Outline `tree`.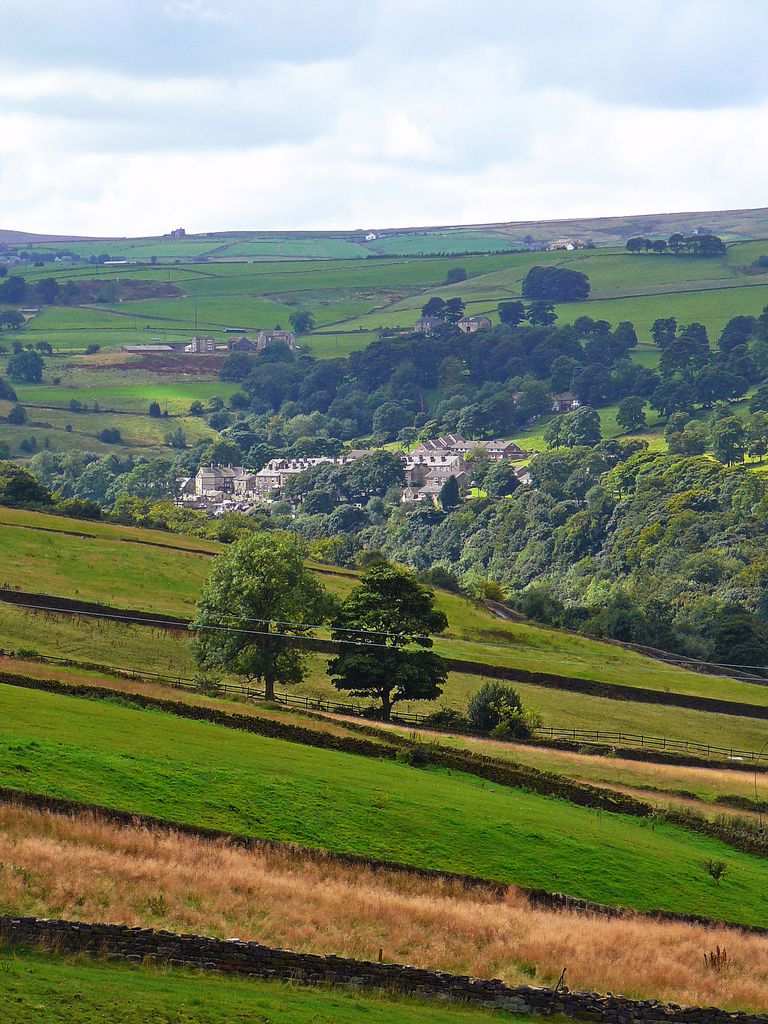
Outline: Rect(199, 532, 336, 636).
